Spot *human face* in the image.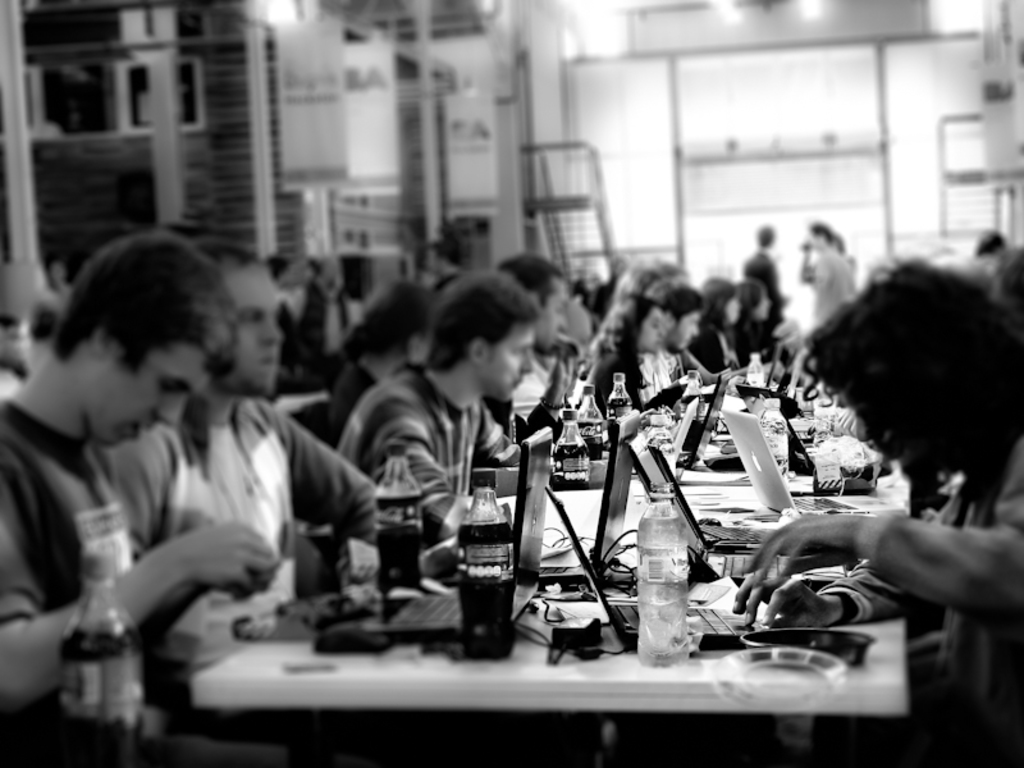
*human face* found at rect(82, 339, 216, 444).
